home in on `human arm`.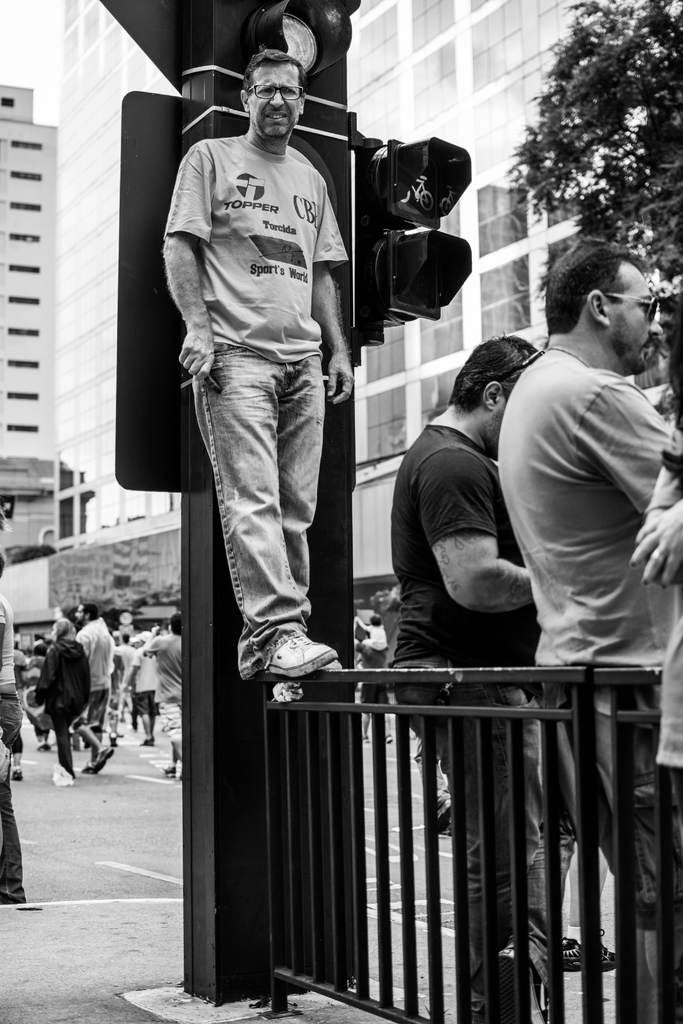
Homed in at [left=0, top=602, right=17, bottom=693].
